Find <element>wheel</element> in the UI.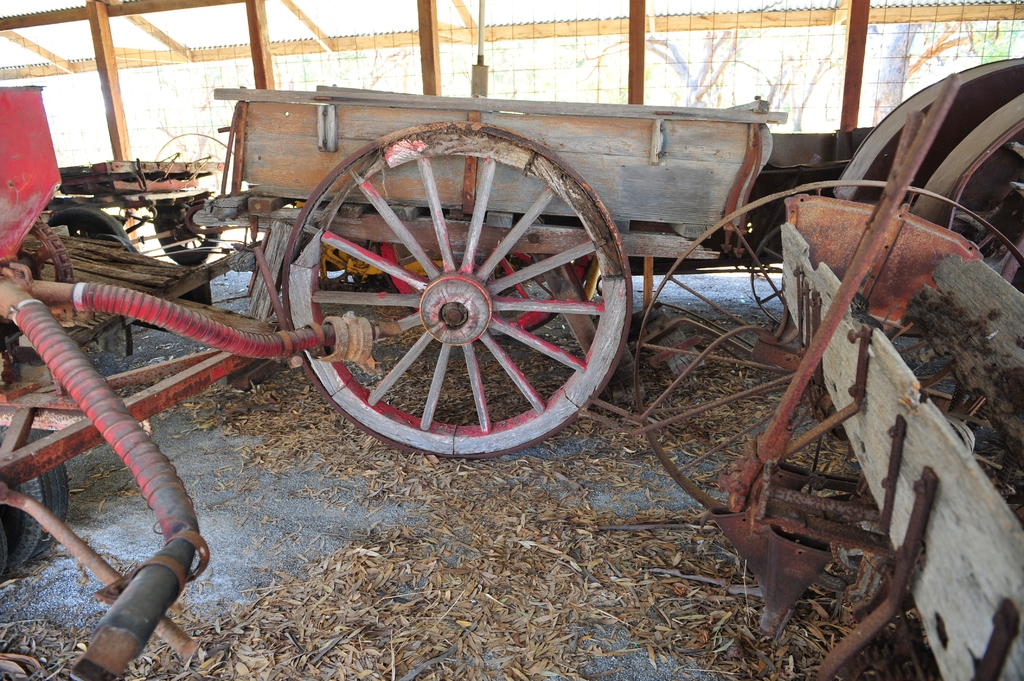
UI element at [x1=1, y1=431, x2=67, y2=568].
